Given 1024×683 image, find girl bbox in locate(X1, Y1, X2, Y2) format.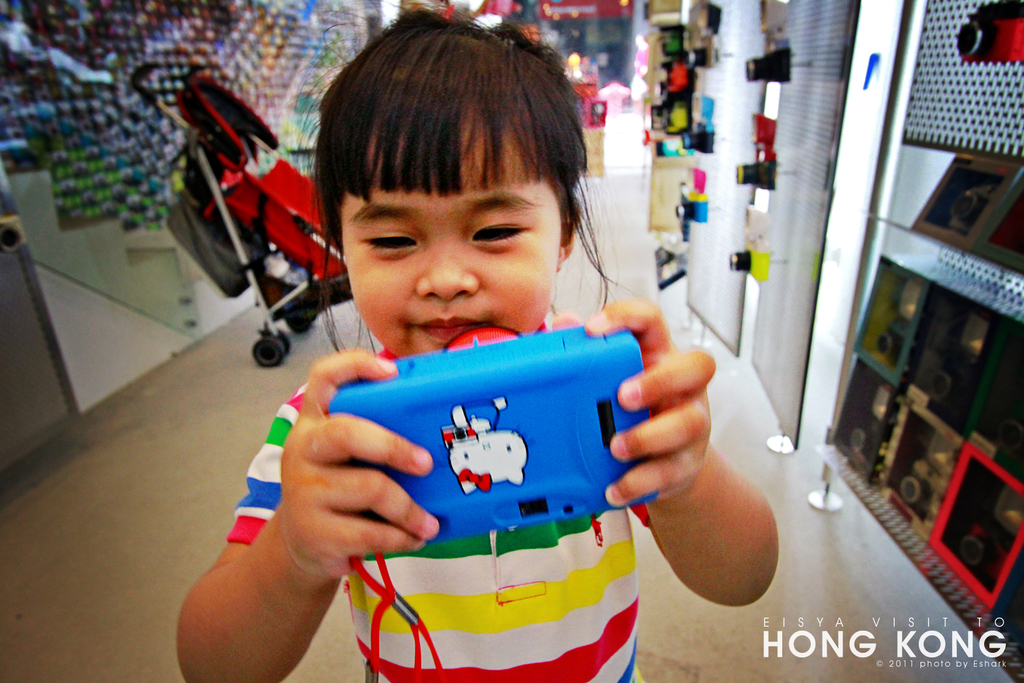
locate(172, 0, 780, 682).
